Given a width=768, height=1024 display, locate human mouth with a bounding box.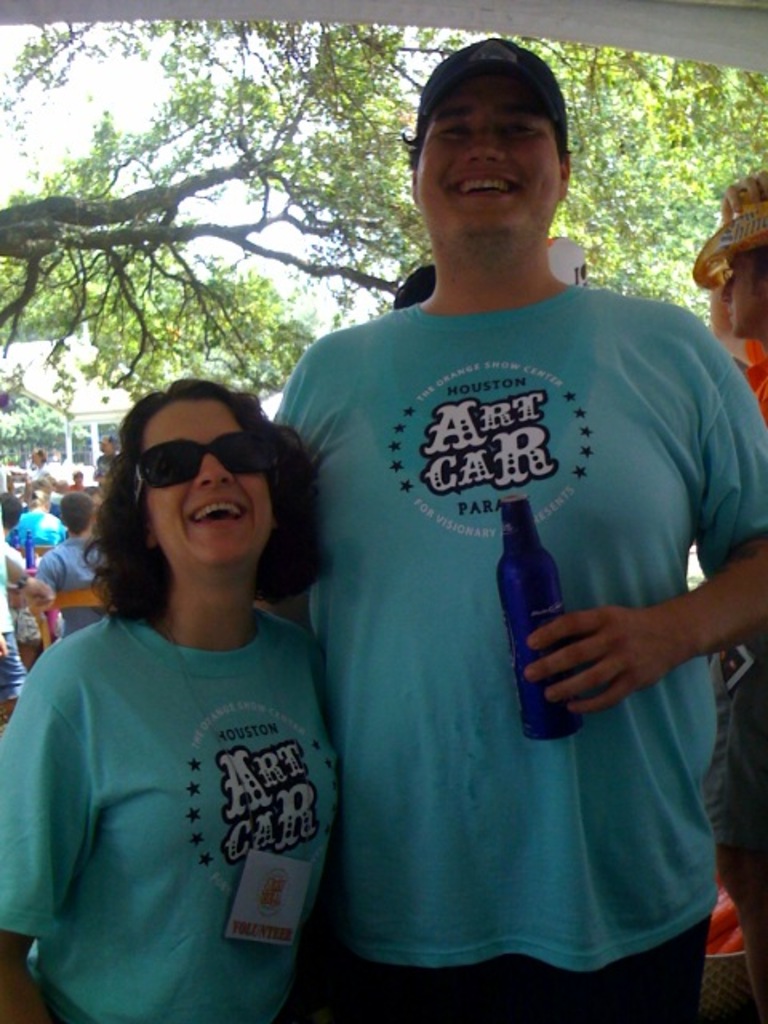
Located: crop(186, 499, 246, 531).
